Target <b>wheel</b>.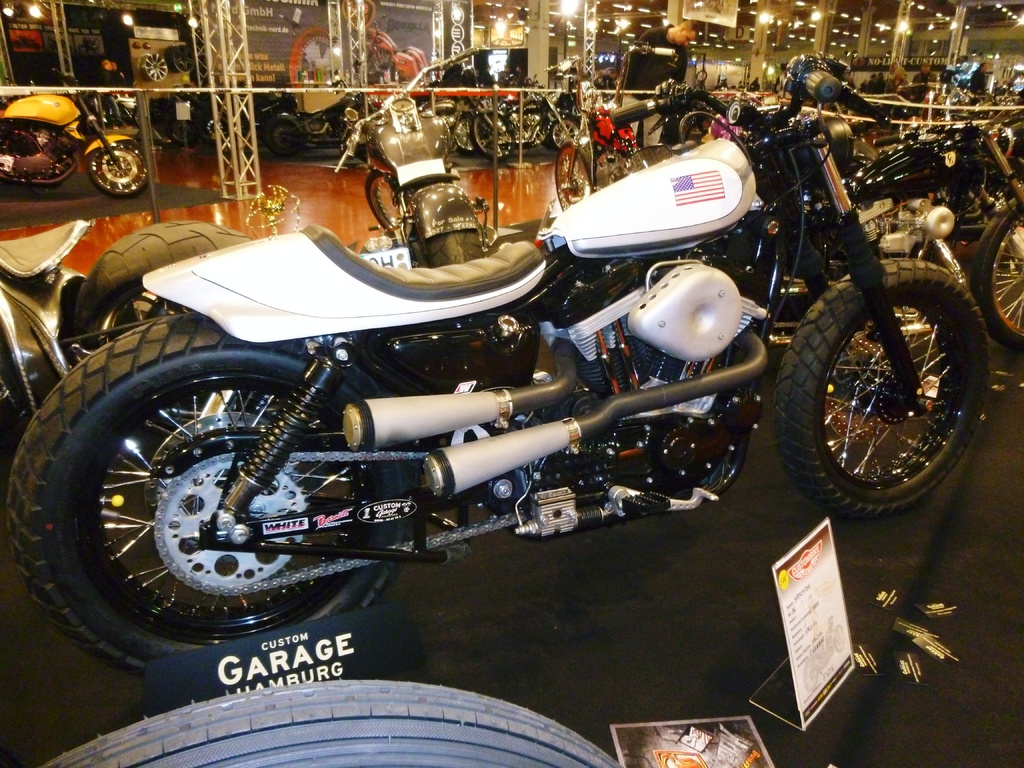
Target region: box(86, 134, 152, 199).
